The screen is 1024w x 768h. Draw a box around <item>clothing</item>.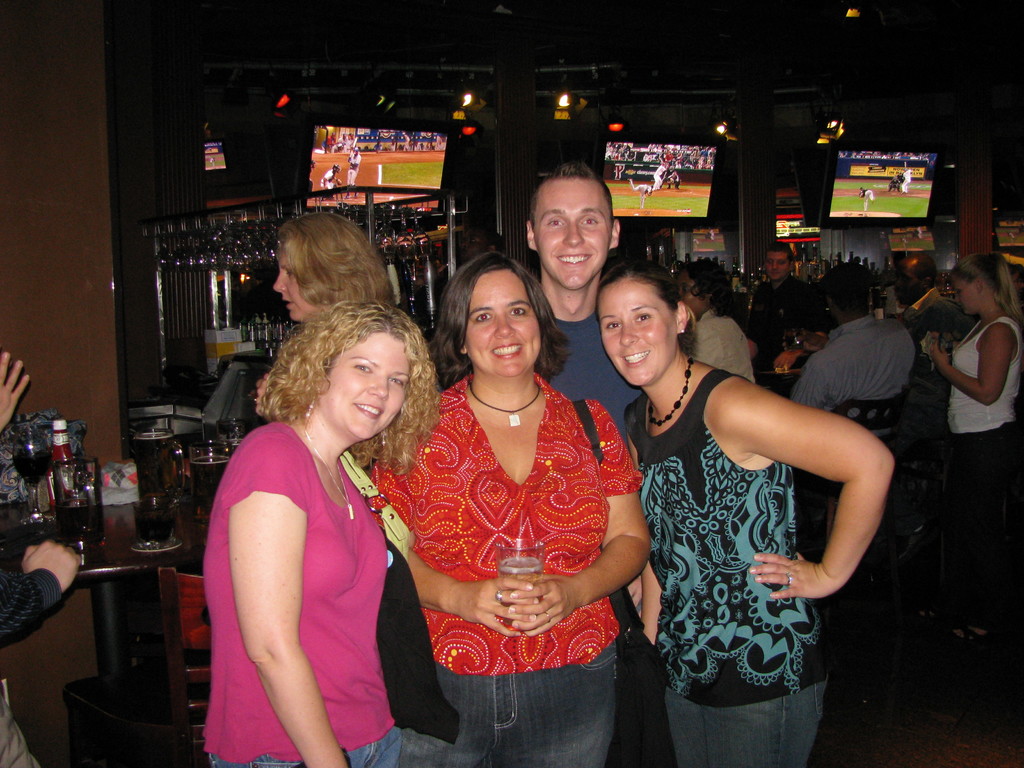
left=944, top=316, right=1023, bottom=526.
